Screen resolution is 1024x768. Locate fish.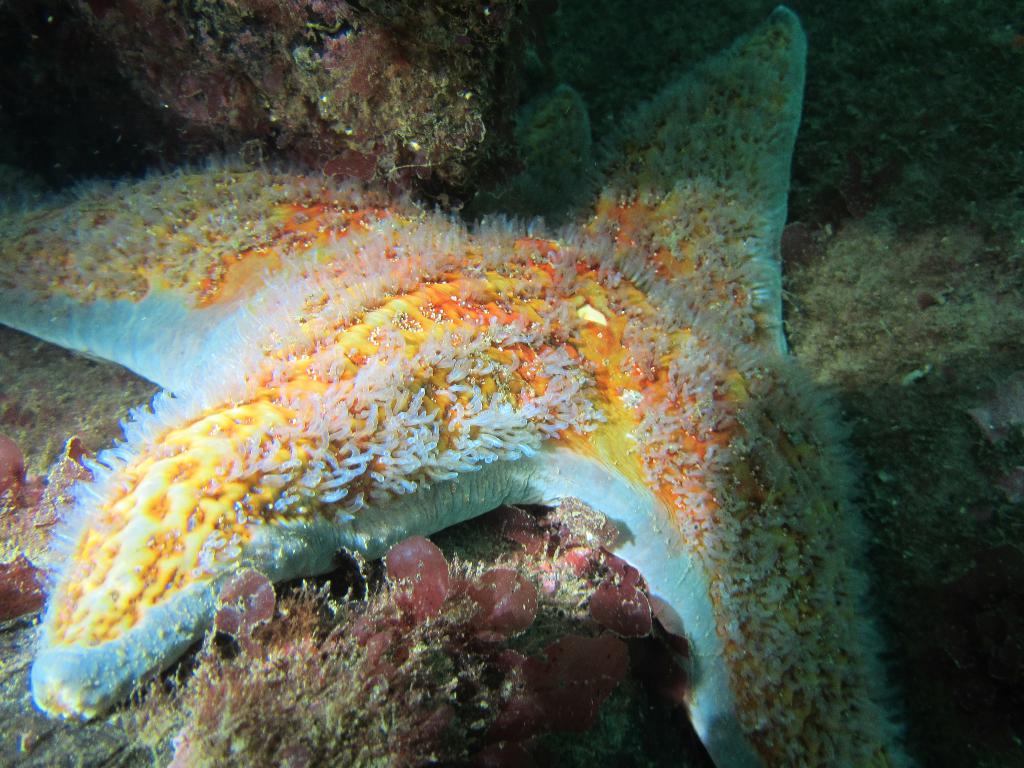
x1=0, y1=60, x2=906, y2=730.
